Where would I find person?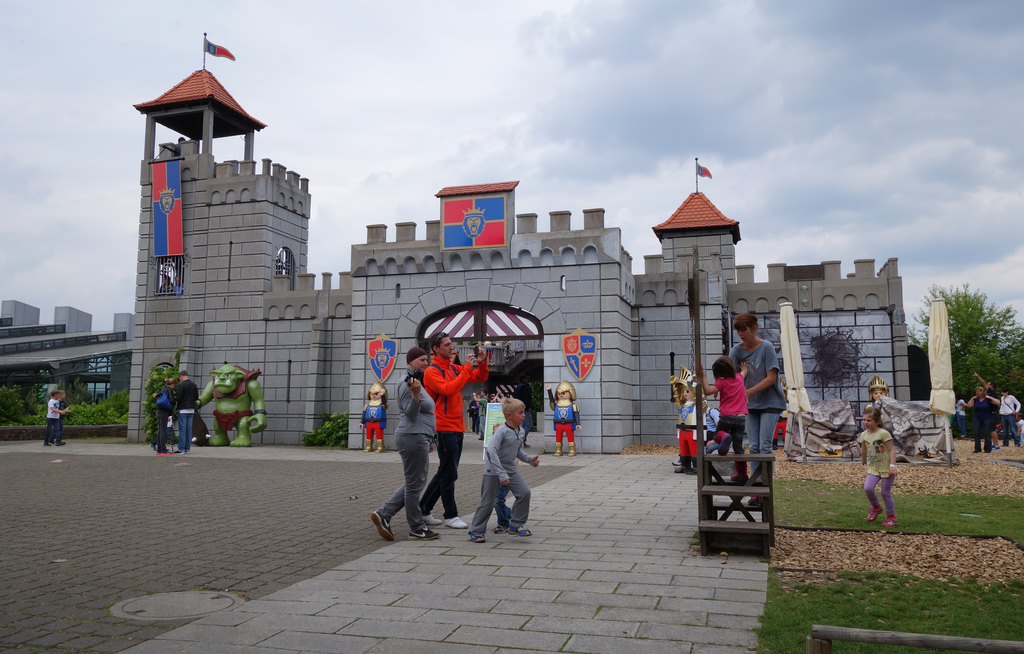
At [492, 420, 518, 533].
